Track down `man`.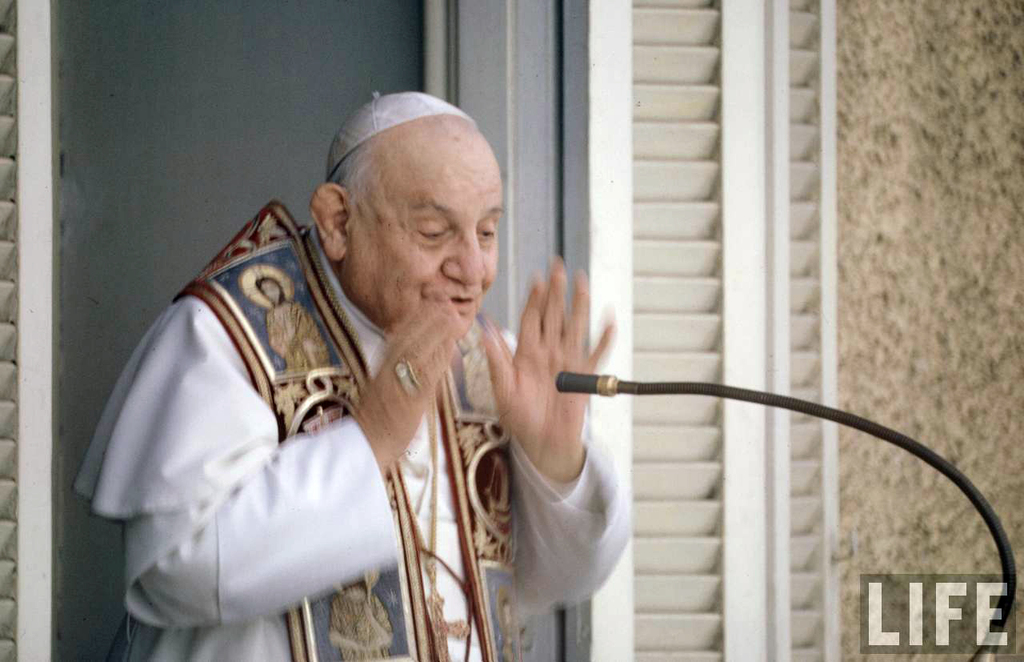
Tracked to rect(98, 95, 647, 629).
